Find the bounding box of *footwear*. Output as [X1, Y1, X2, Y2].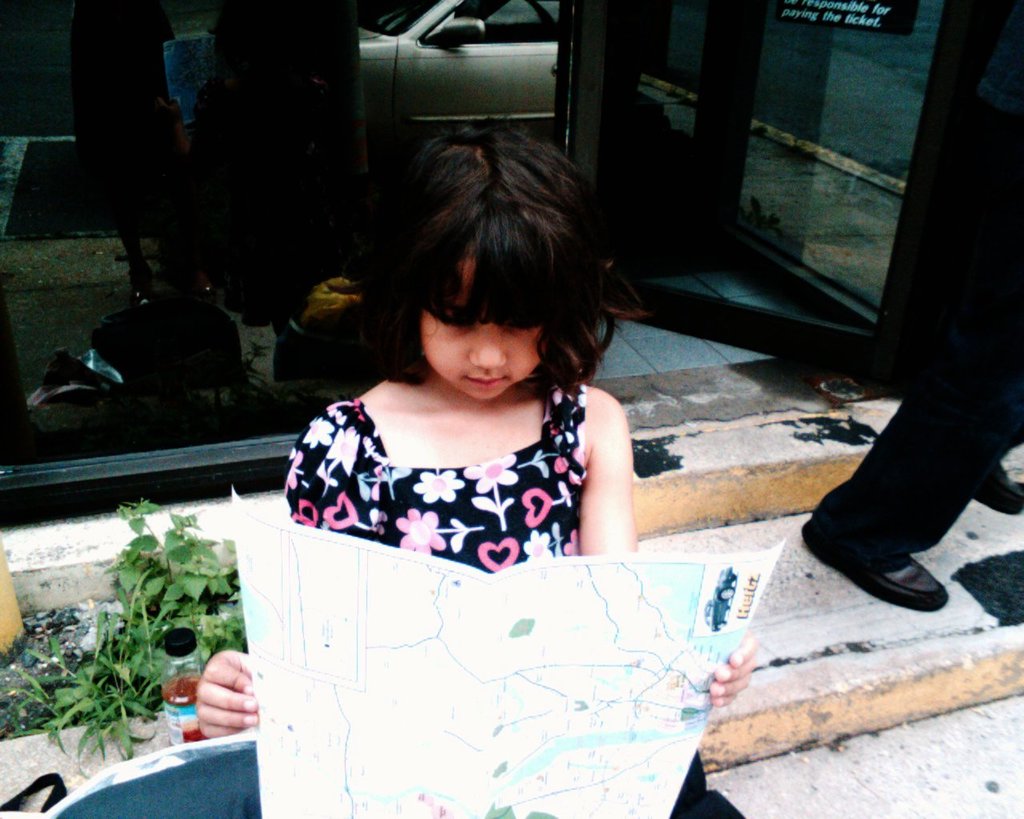
[800, 488, 938, 610].
